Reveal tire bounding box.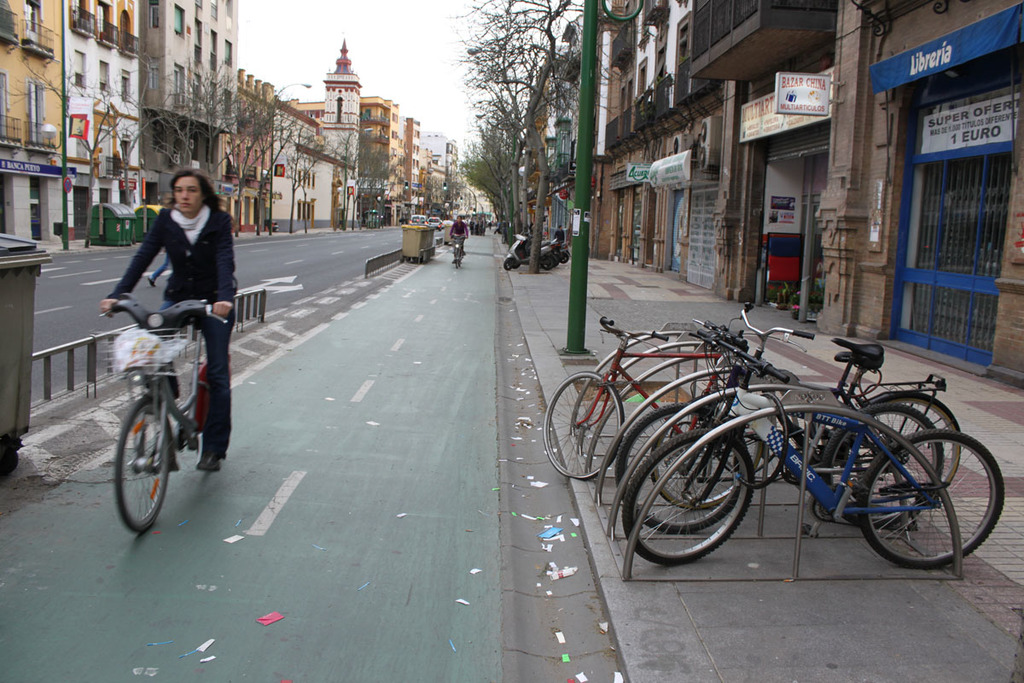
Revealed: left=822, top=405, right=942, bottom=525.
